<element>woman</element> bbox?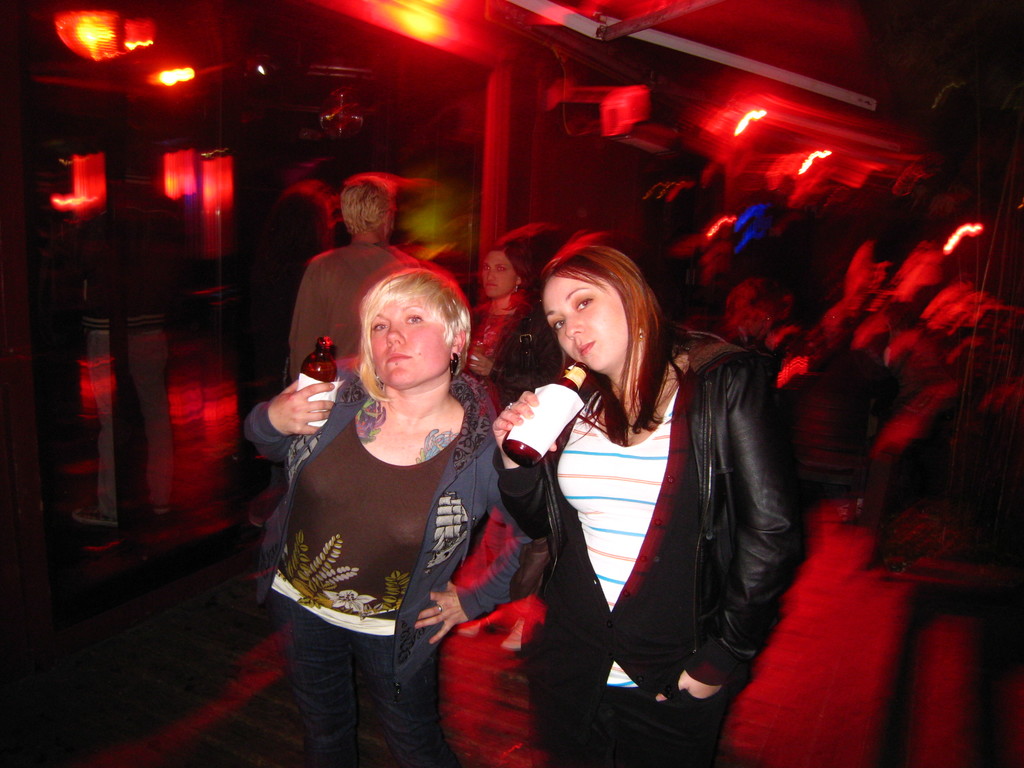
{"x1": 491, "y1": 230, "x2": 767, "y2": 740}
